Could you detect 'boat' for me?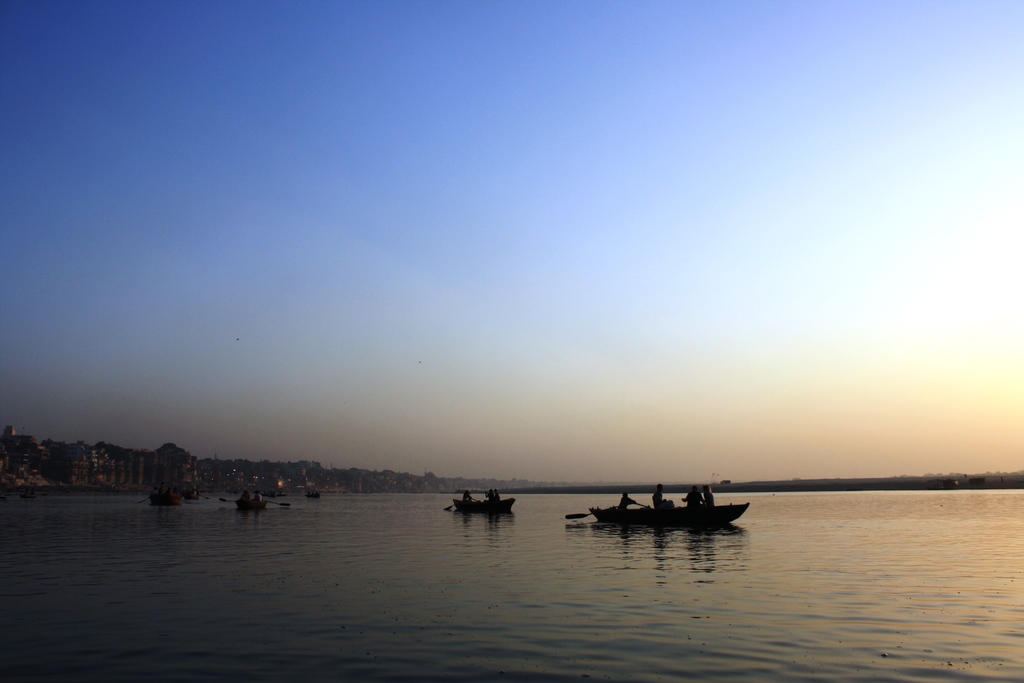
Detection result: detection(184, 492, 197, 496).
